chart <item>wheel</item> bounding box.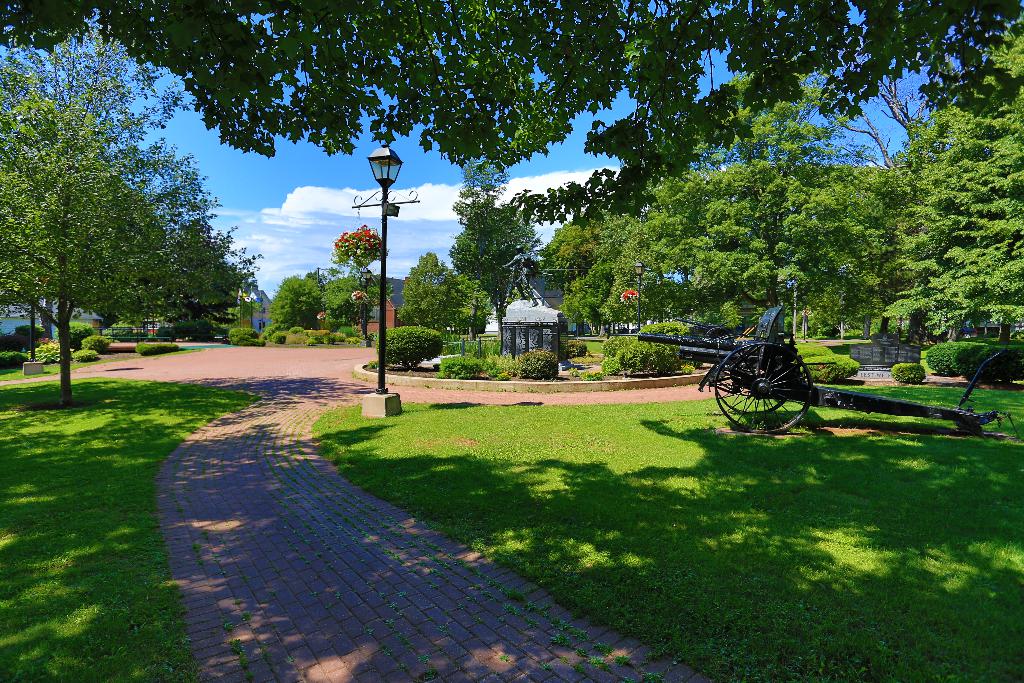
Charted: 705, 327, 733, 340.
